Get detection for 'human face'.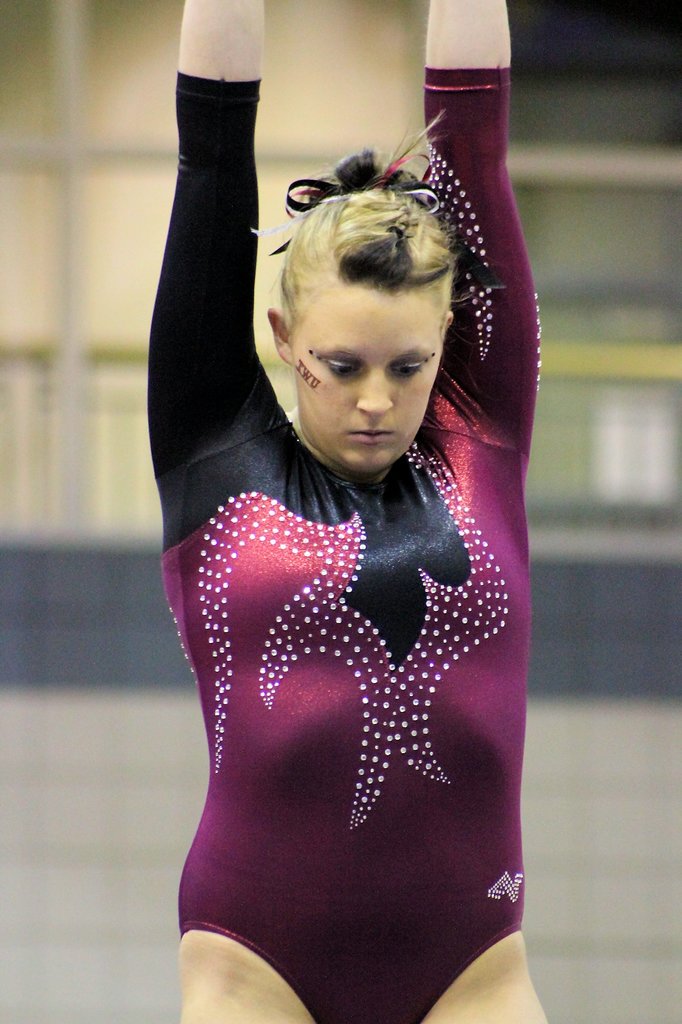
Detection: rect(289, 281, 443, 468).
